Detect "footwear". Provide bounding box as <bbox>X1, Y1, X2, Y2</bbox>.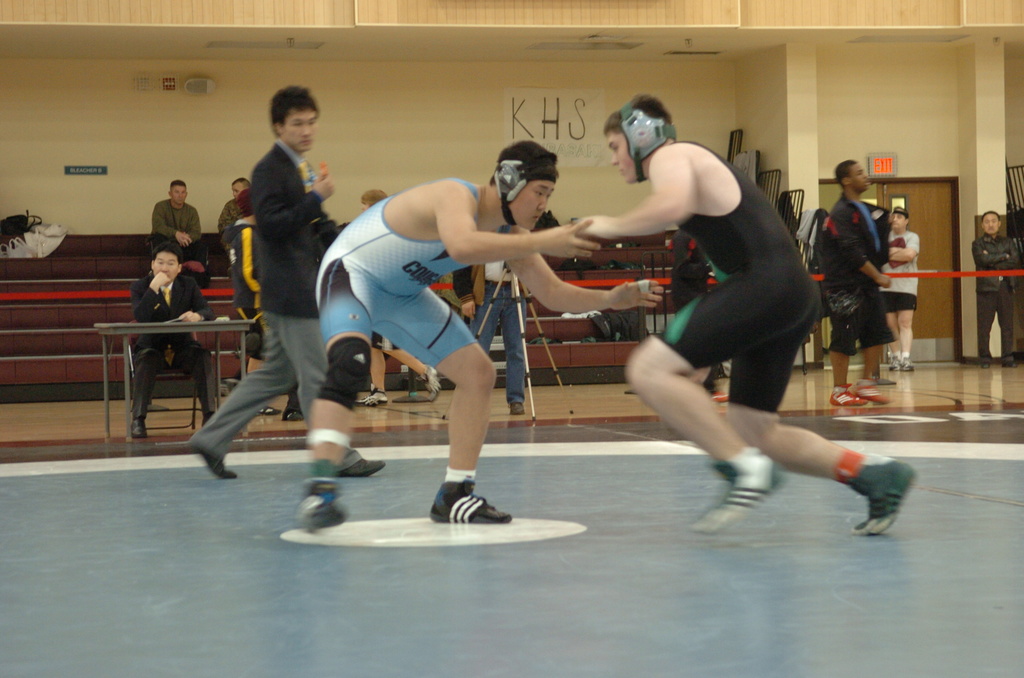
<bbox>1001, 355, 1016, 369</bbox>.
